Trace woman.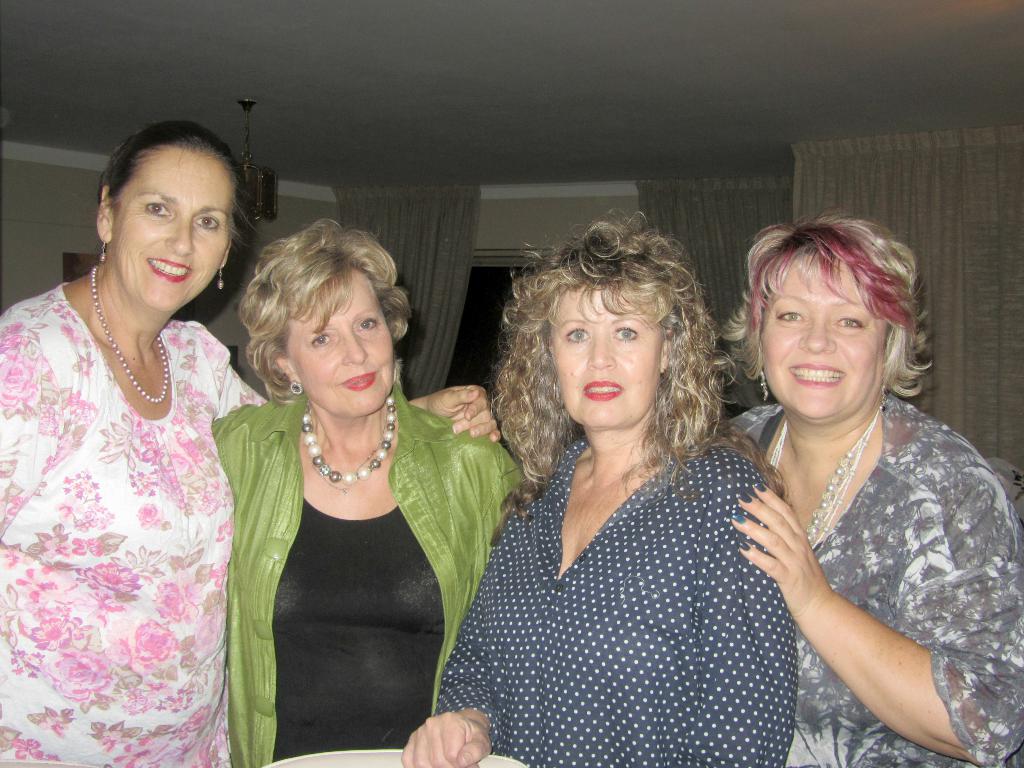
Traced to 396, 201, 792, 767.
